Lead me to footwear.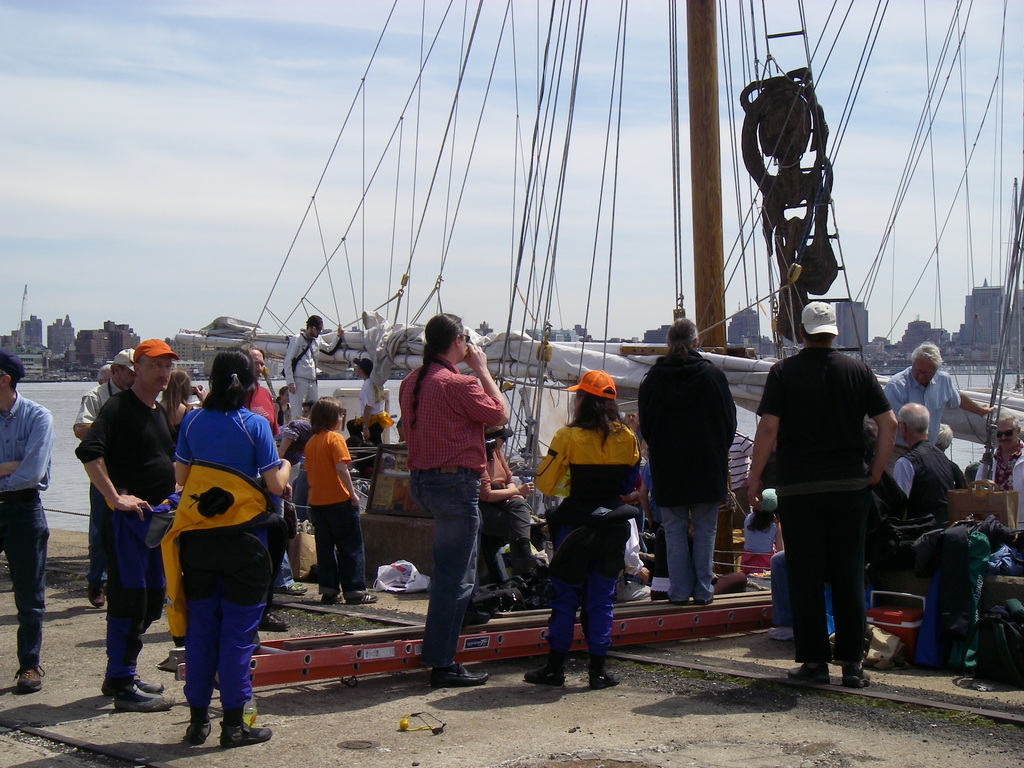
Lead to pyautogui.locateOnScreen(844, 665, 876, 685).
